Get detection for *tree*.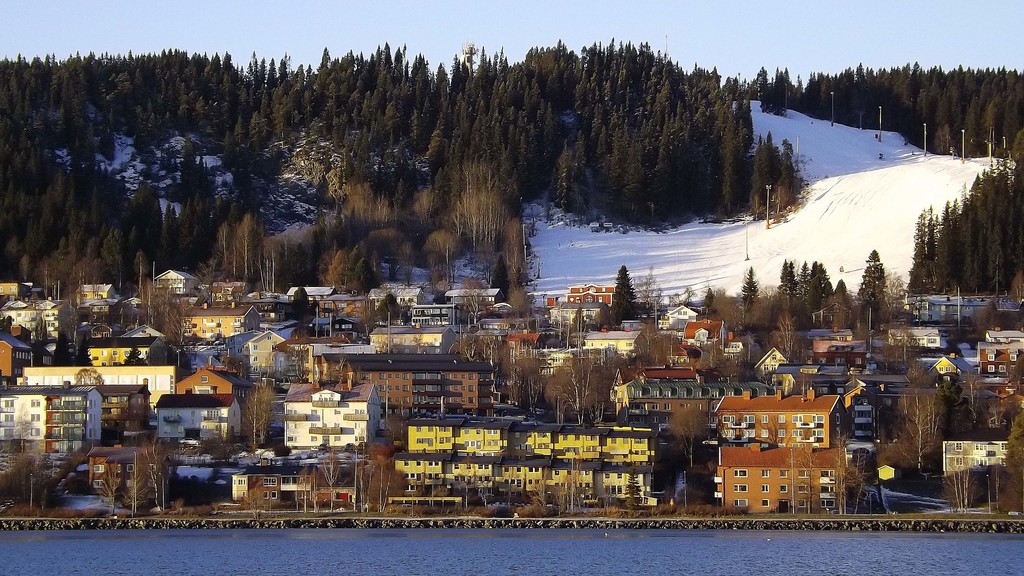
Detection: [left=218, top=290, right=238, bottom=309].
